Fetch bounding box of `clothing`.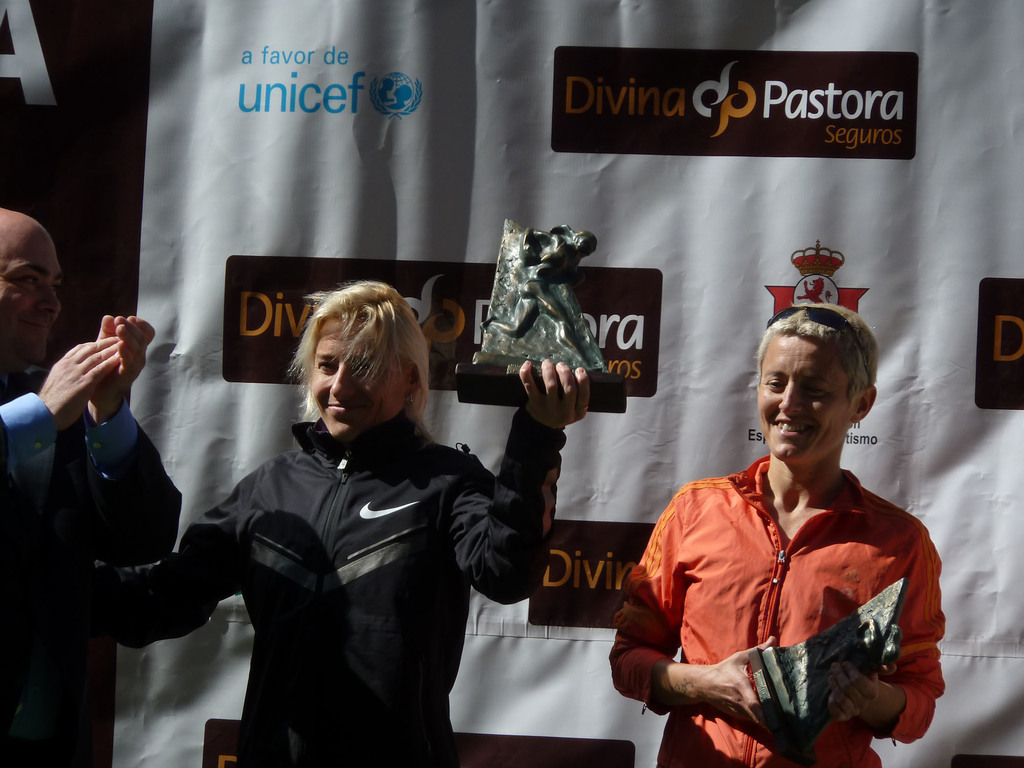
Bbox: region(630, 415, 963, 755).
